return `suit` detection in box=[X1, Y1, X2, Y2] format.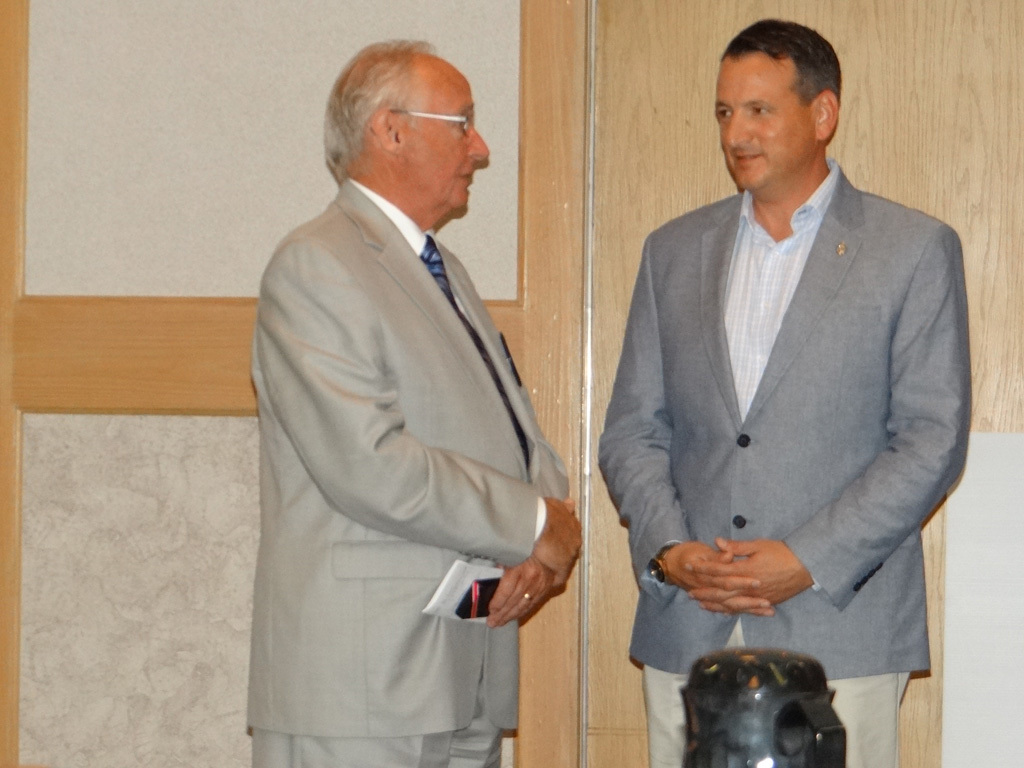
box=[244, 178, 573, 767].
